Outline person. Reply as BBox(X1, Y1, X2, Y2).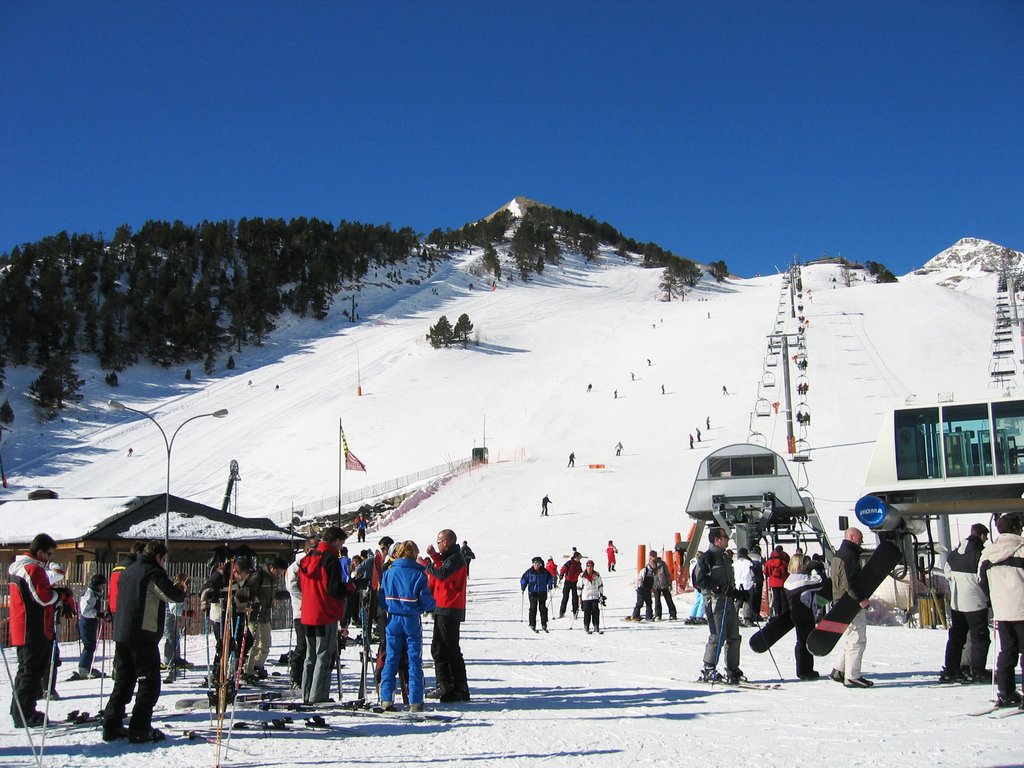
BBox(686, 431, 691, 447).
